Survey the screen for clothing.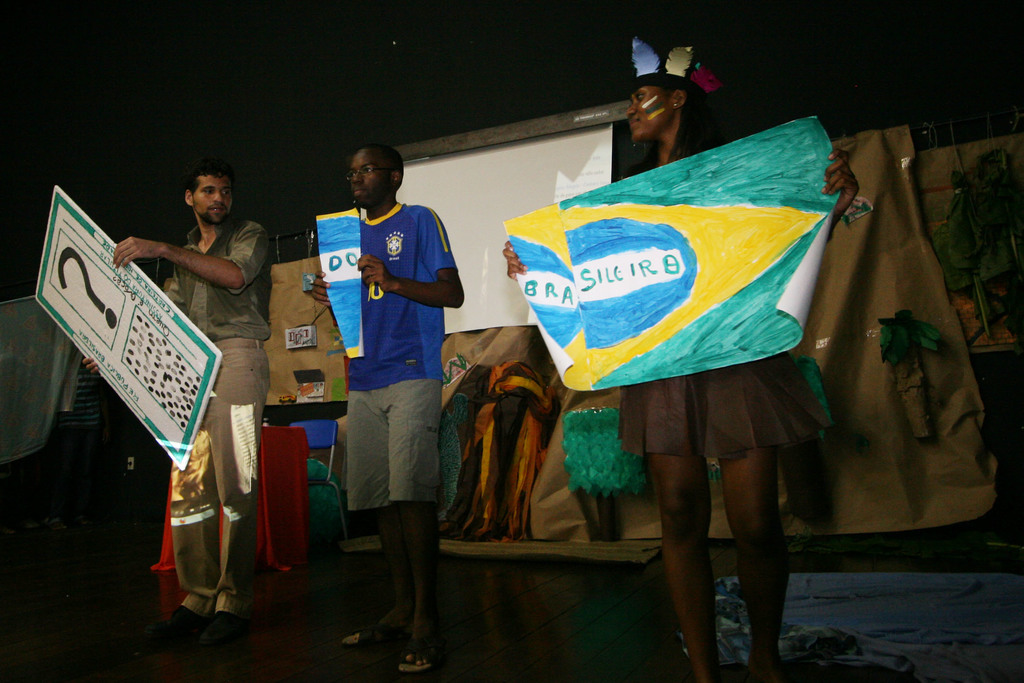
Survey found: {"x1": 165, "y1": 215, "x2": 273, "y2": 599}.
